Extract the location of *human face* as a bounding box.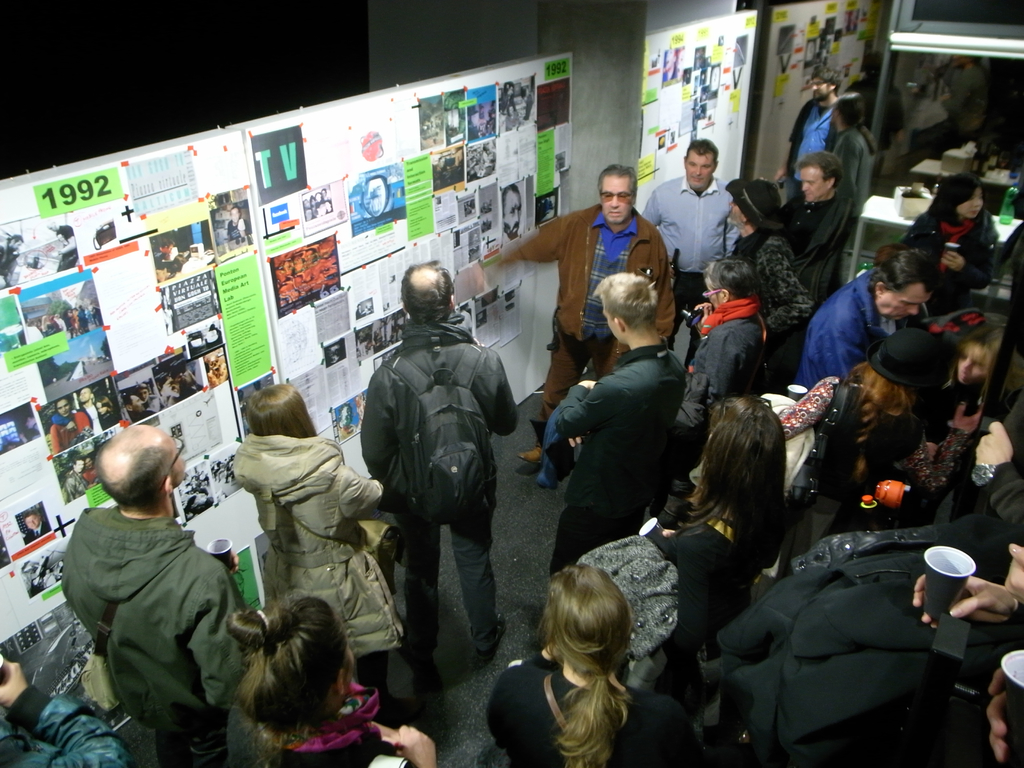
detection(24, 513, 40, 529).
